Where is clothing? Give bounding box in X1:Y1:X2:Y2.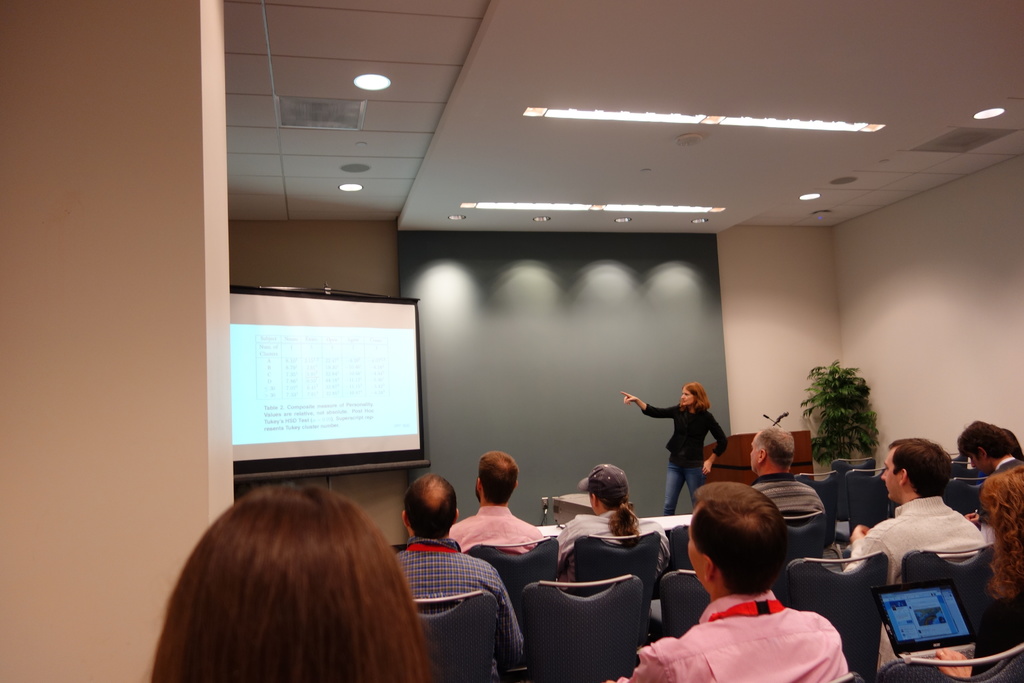
746:470:829:519.
